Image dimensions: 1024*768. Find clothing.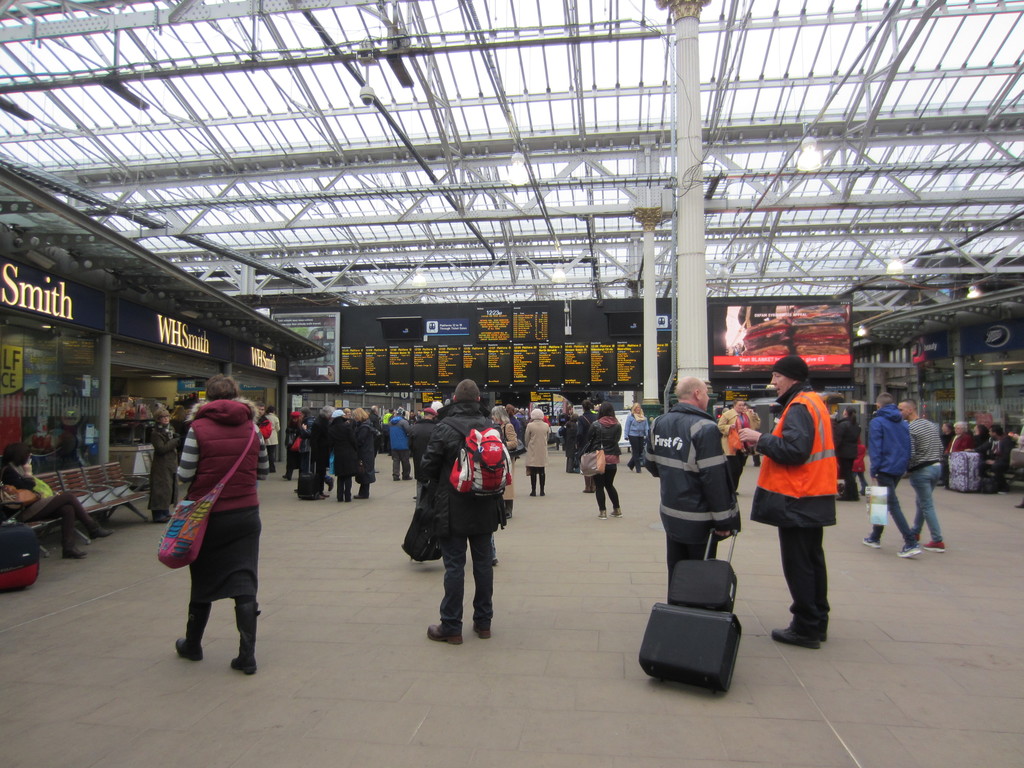
box=[906, 416, 945, 540].
